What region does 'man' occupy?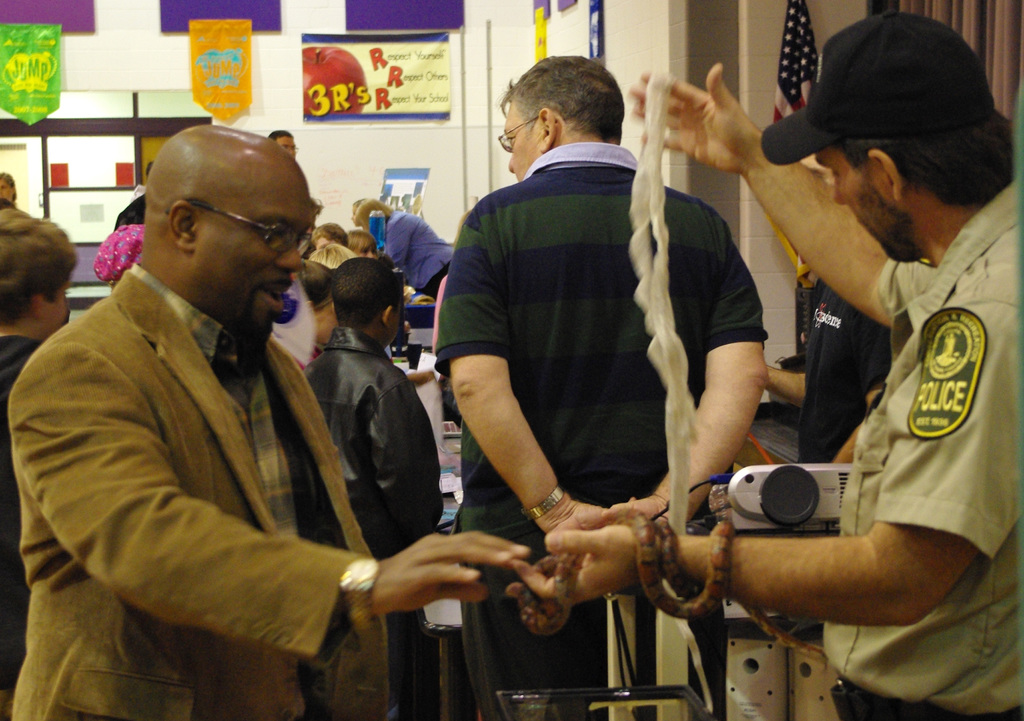
{"x1": 749, "y1": 274, "x2": 894, "y2": 466}.
